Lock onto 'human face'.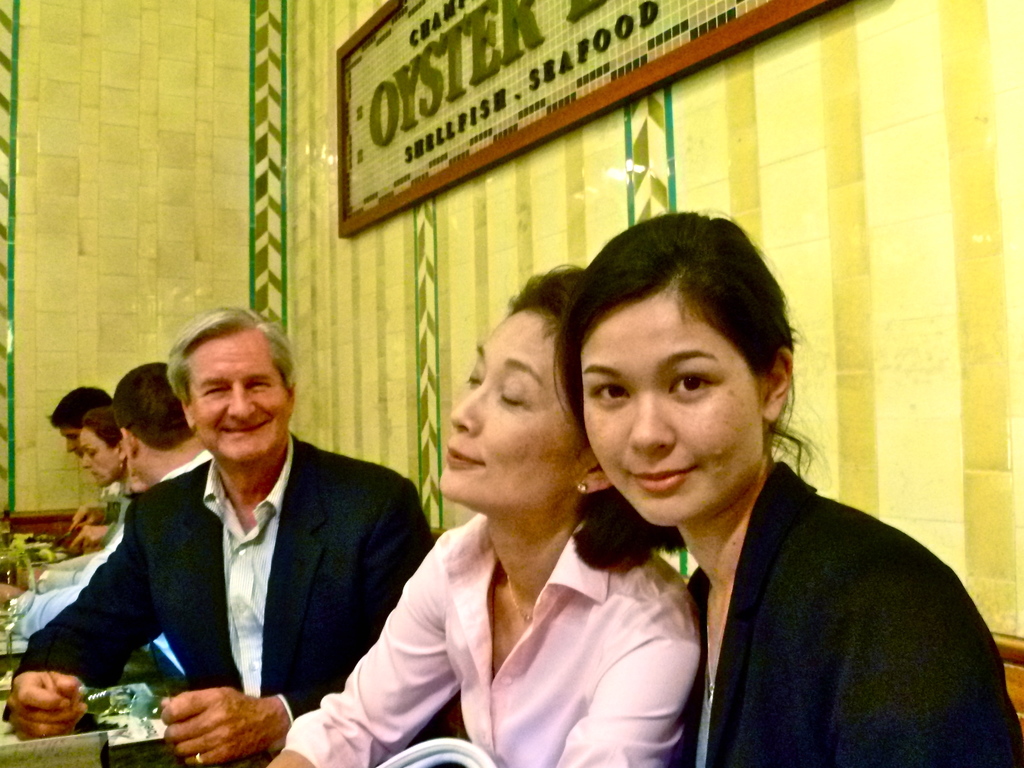
Locked: bbox=(78, 426, 121, 488).
